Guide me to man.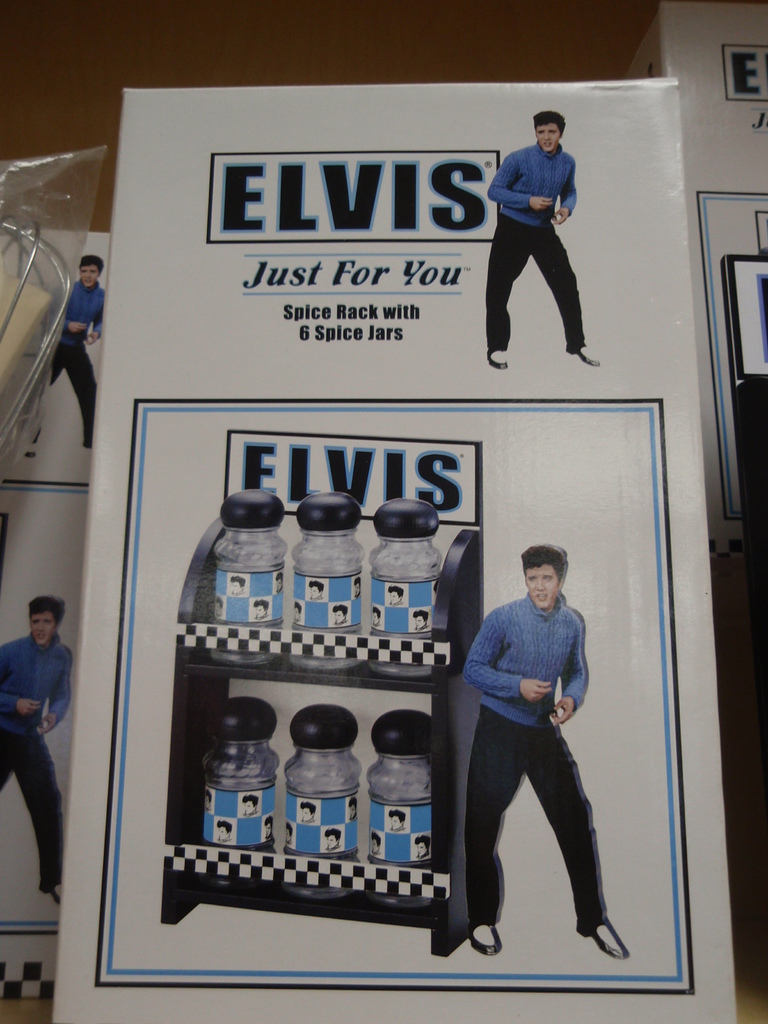
Guidance: 6/254/100/452.
